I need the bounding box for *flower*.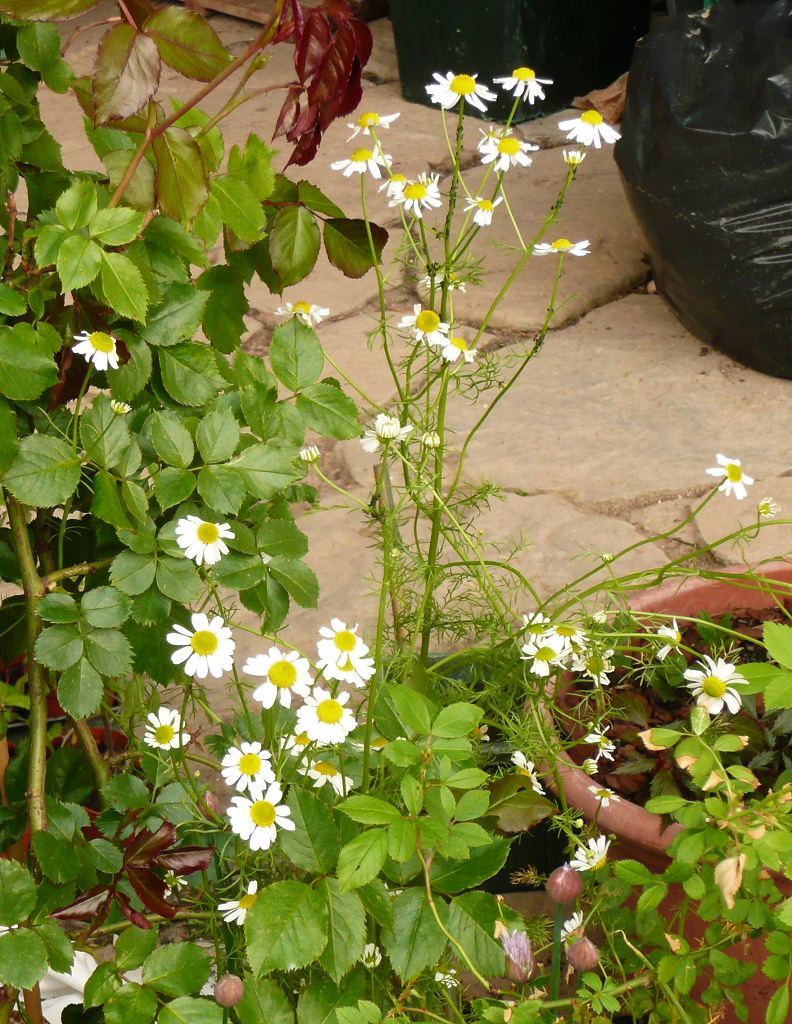
Here it is: locate(356, 940, 386, 967).
